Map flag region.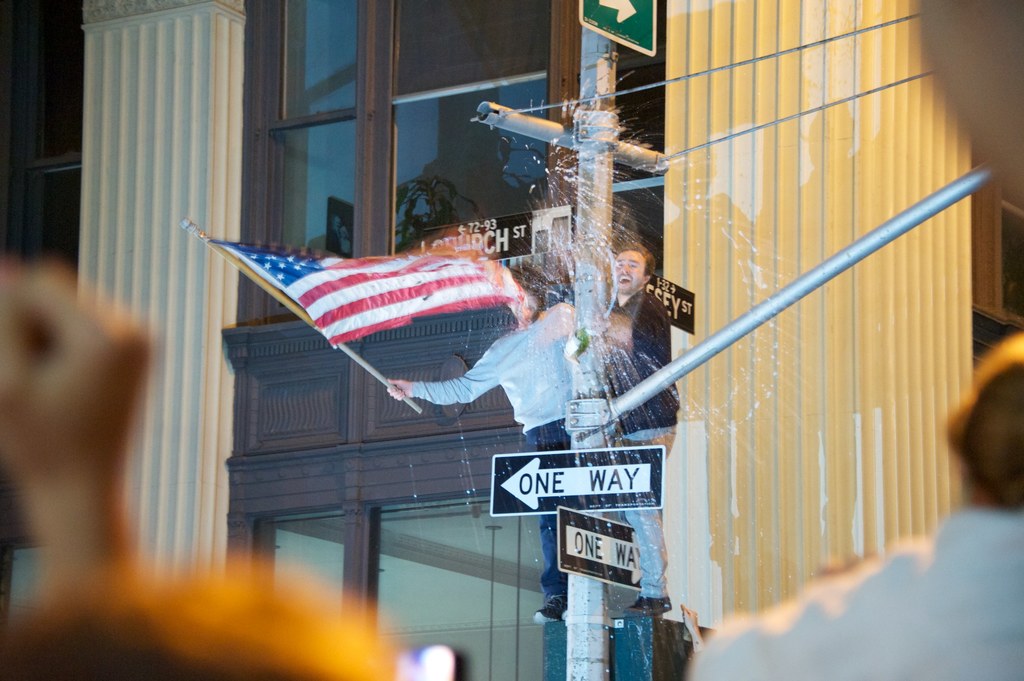
Mapped to x1=209 y1=240 x2=512 y2=364.
